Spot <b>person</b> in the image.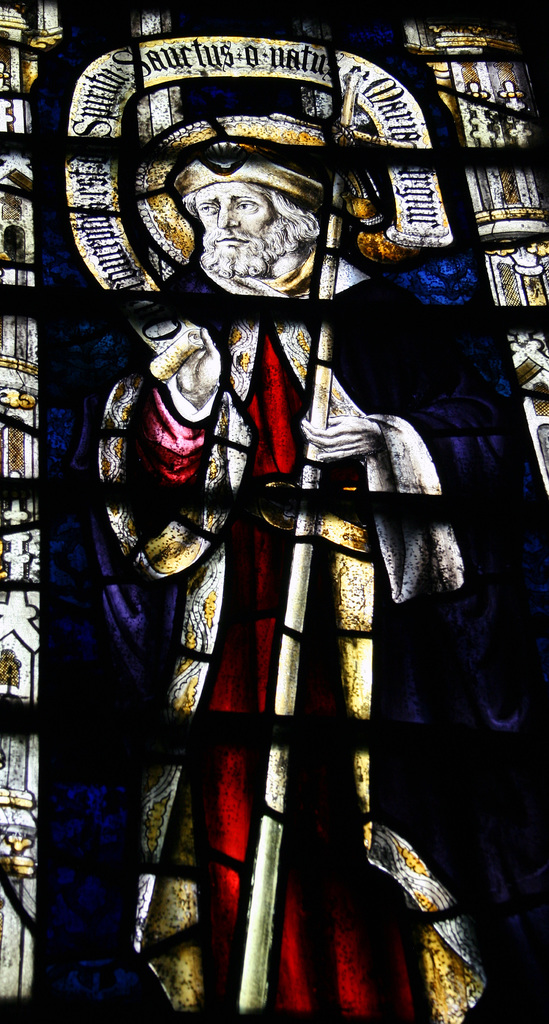
<b>person</b> found at <box>100,131,491,1023</box>.
